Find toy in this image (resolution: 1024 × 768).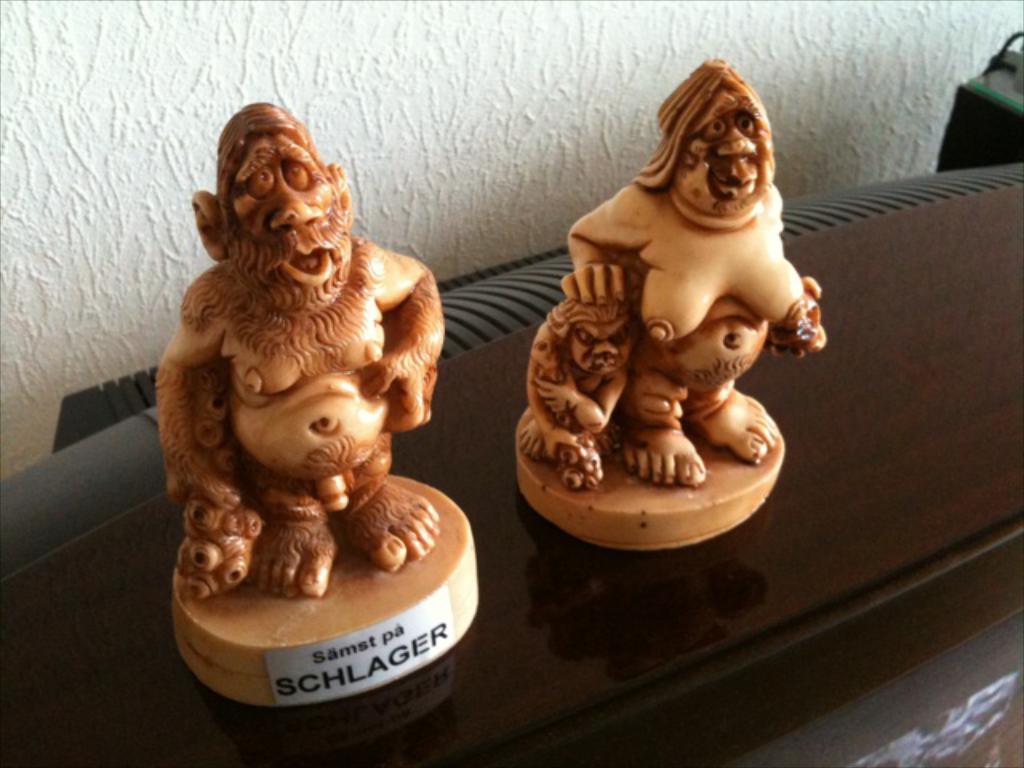
{"x1": 157, "y1": 90, "x2": 485, "y2": 710}.
